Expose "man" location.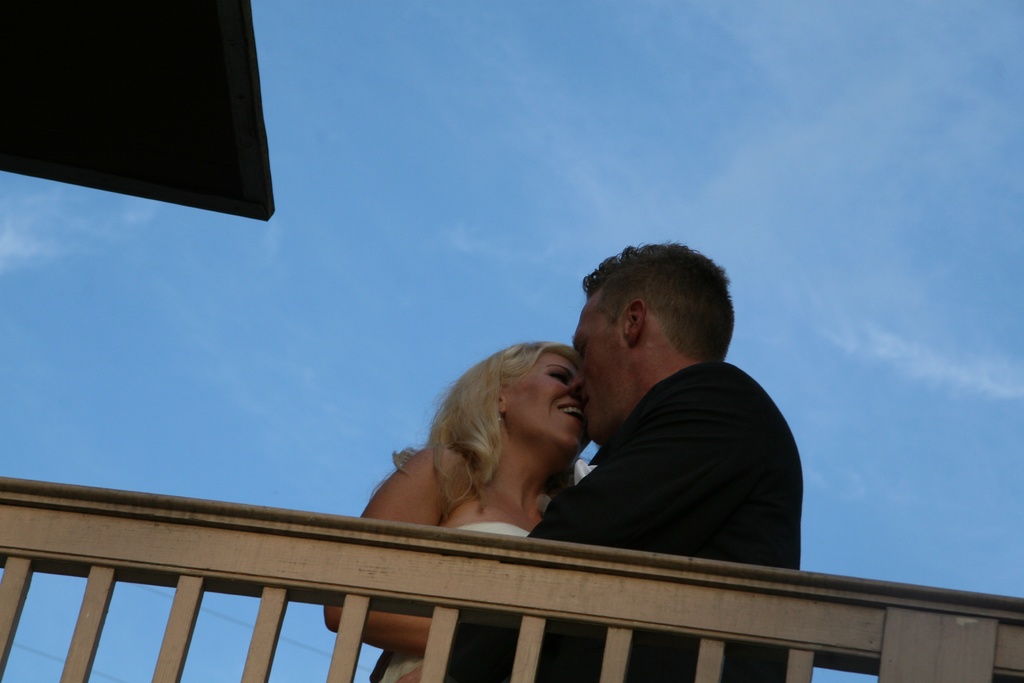
Exposed at bbox(394, 242, 799, 682).
